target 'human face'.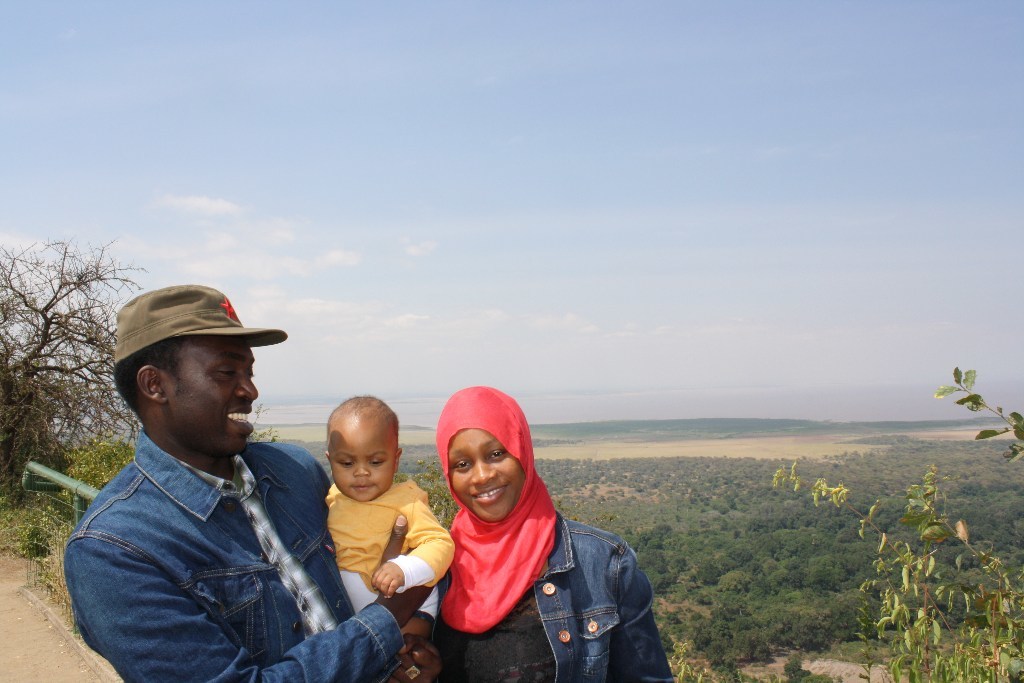
Target region: bbox=[446, 429, 523, 522].
